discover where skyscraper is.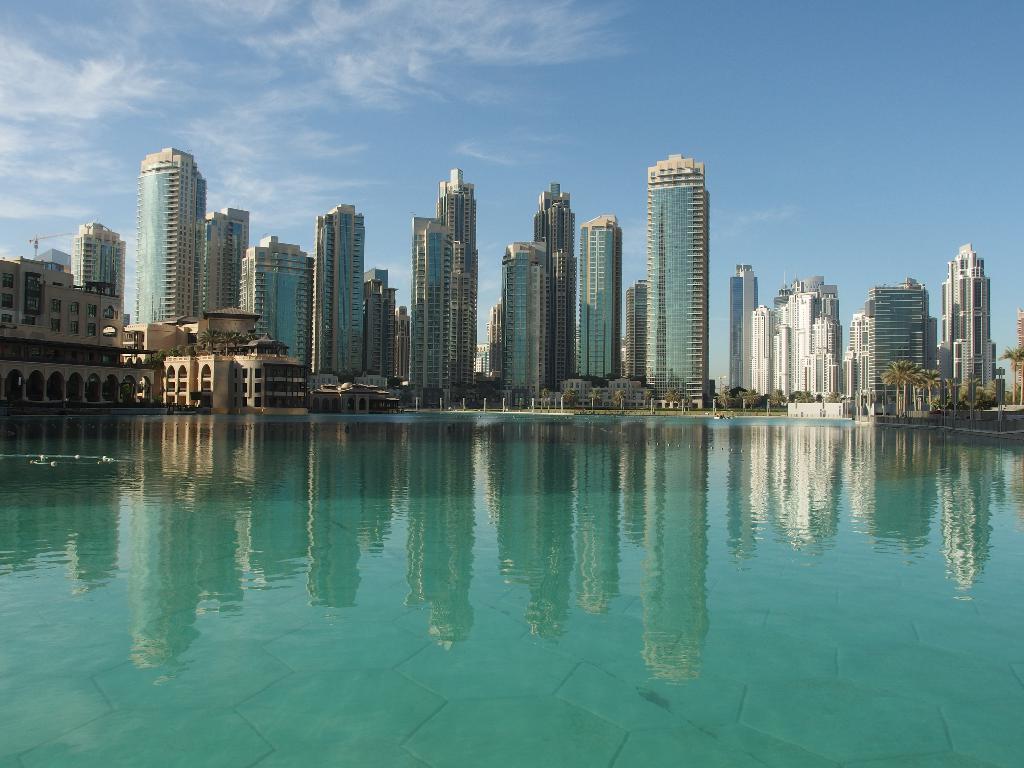
Discovered at [404, 155, 481, 384].
